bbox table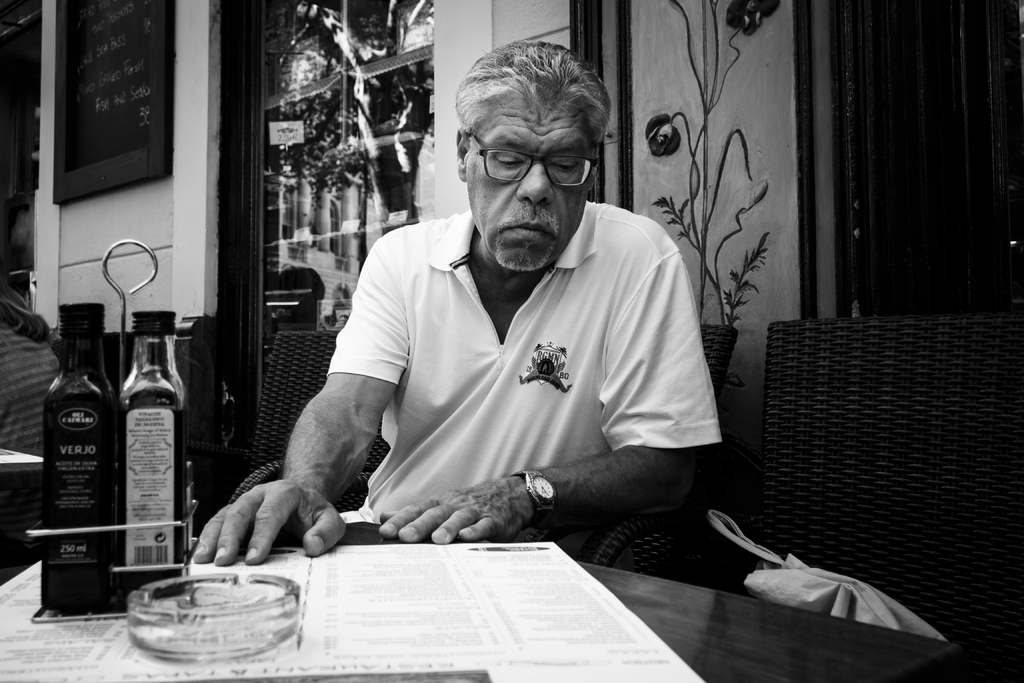
select_region(0, 523, 964, 682)
